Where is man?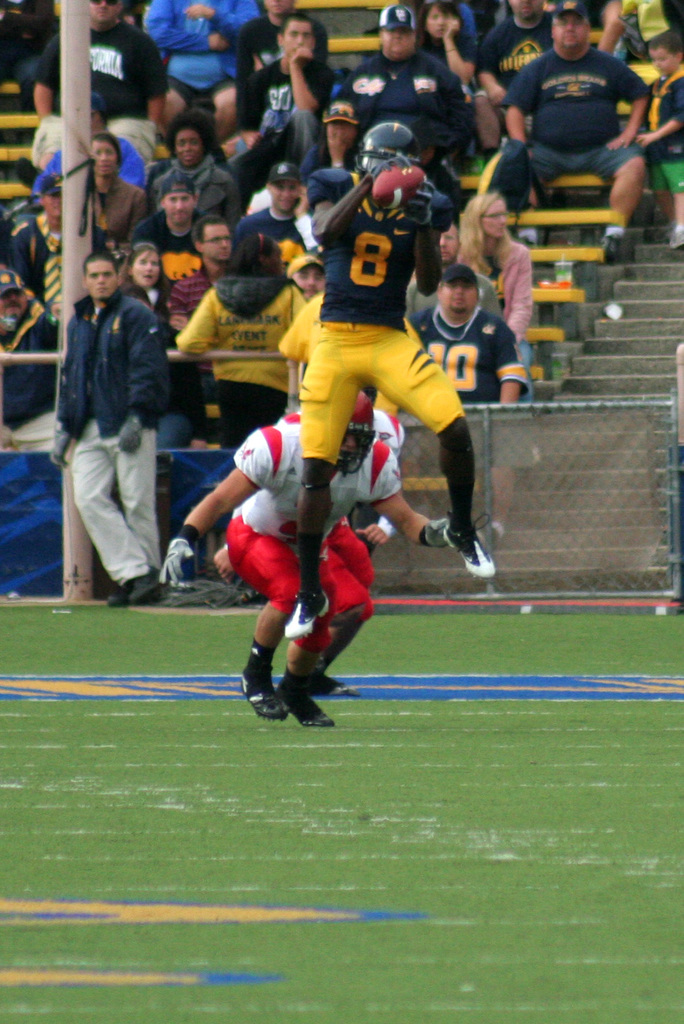
[210,13,330,225].
